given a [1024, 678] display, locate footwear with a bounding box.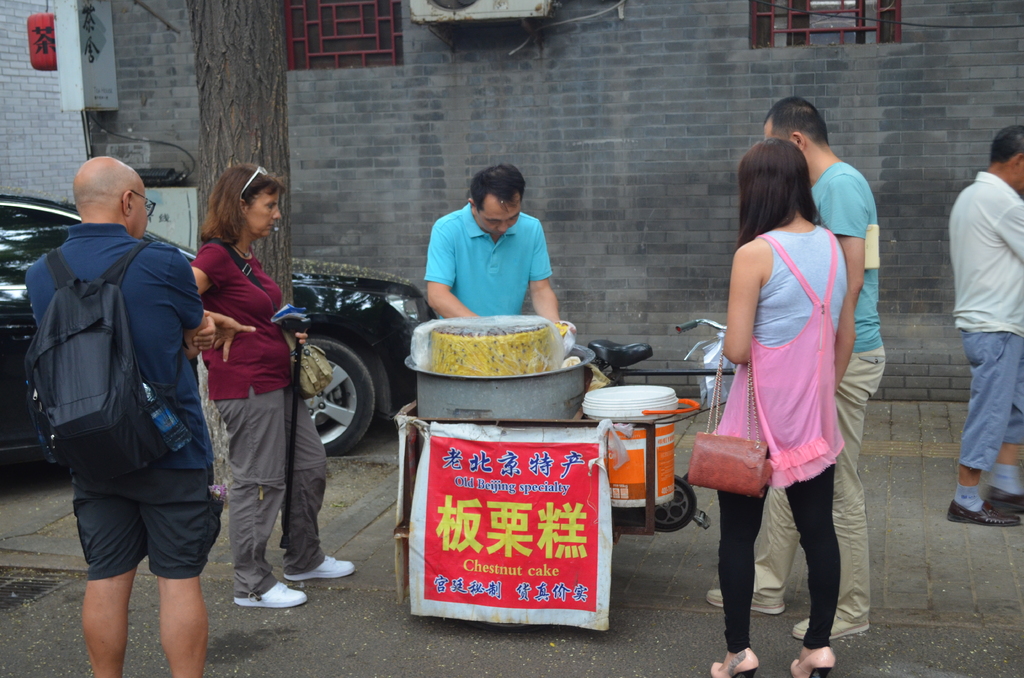
Located: <box>284,553,356,576</box>.
